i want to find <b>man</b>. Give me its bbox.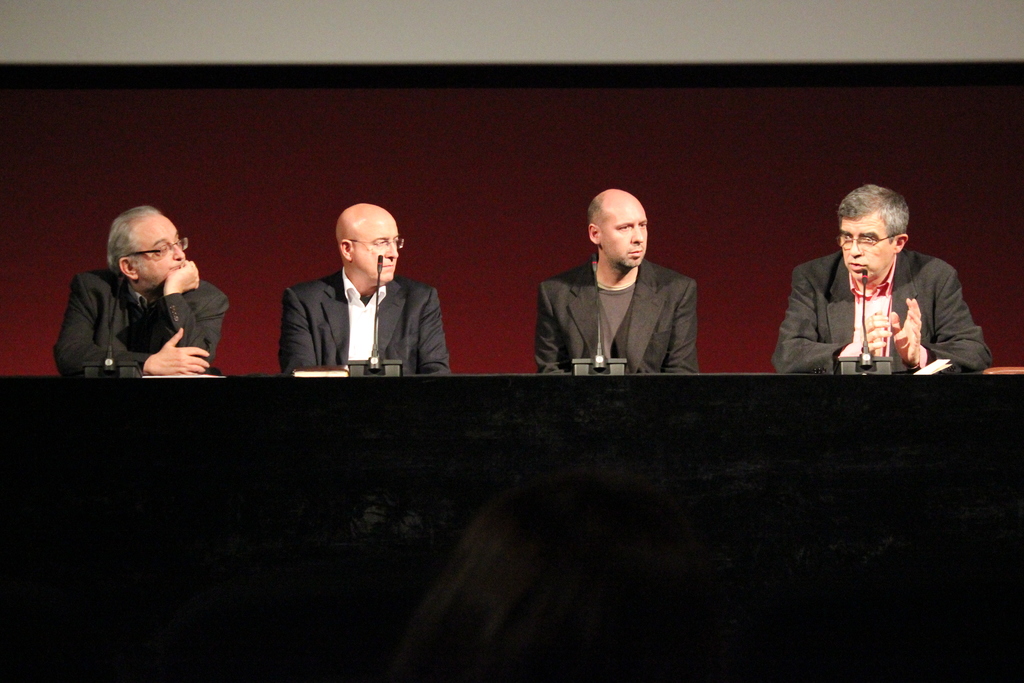
(x1=277, y1=202, x2=452, y2=384).
